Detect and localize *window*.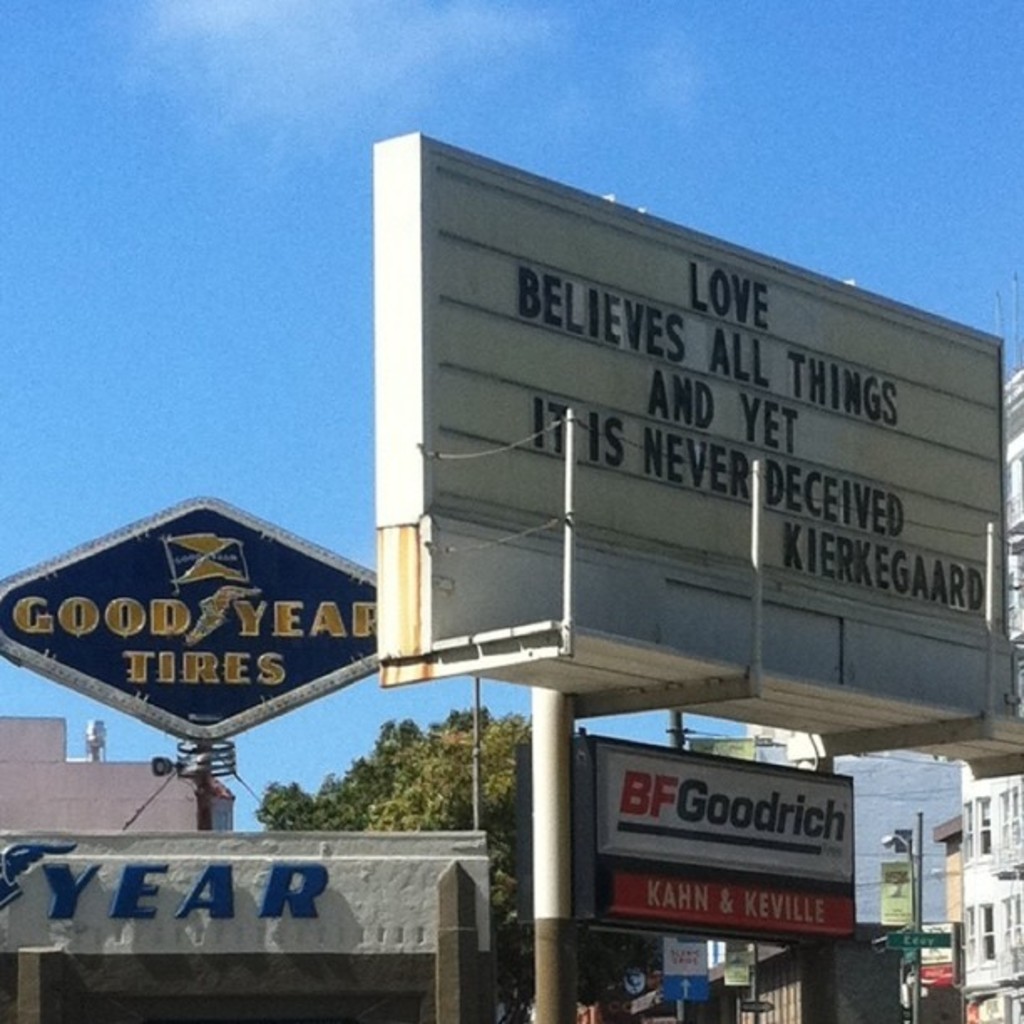
Localized at box=[959, 893, 997, 975].
